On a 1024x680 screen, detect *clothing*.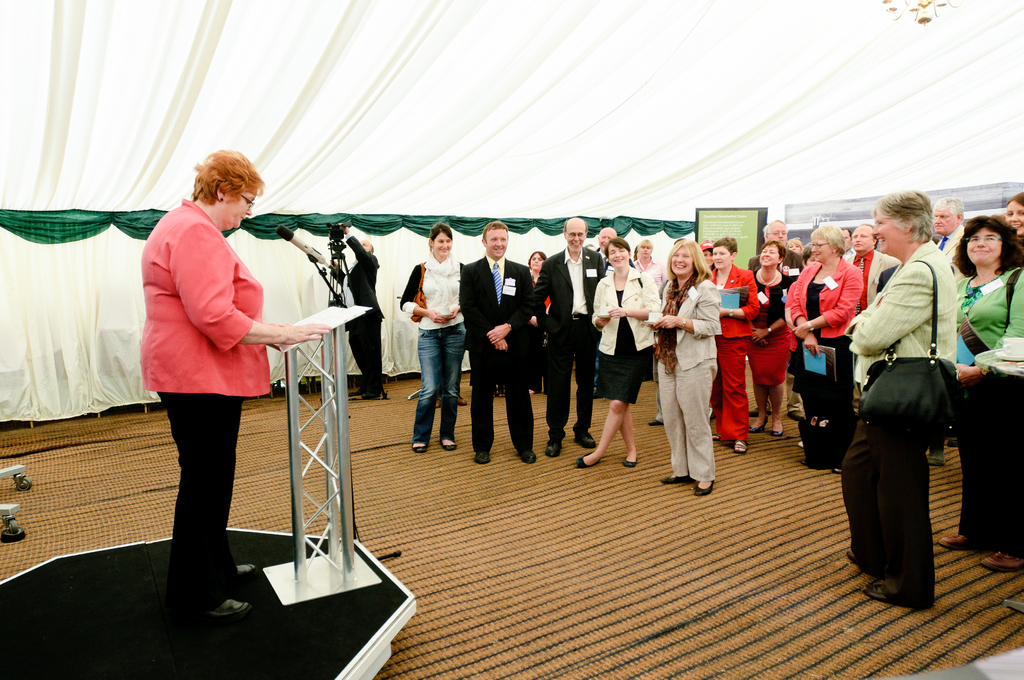
{"x1": 344, "y1": 234, "x2": 383, "y2": 400}.
